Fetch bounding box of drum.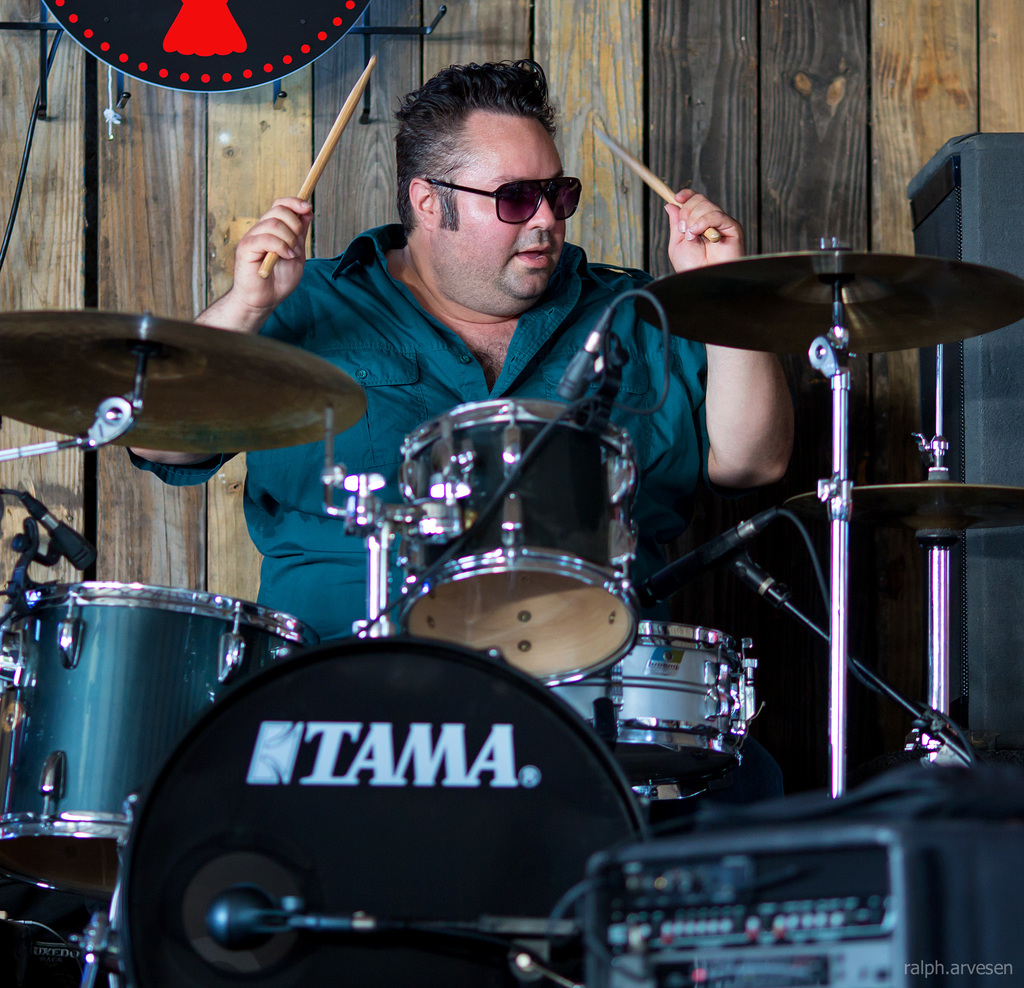
Bbox: [0, 580, 323, 891].
